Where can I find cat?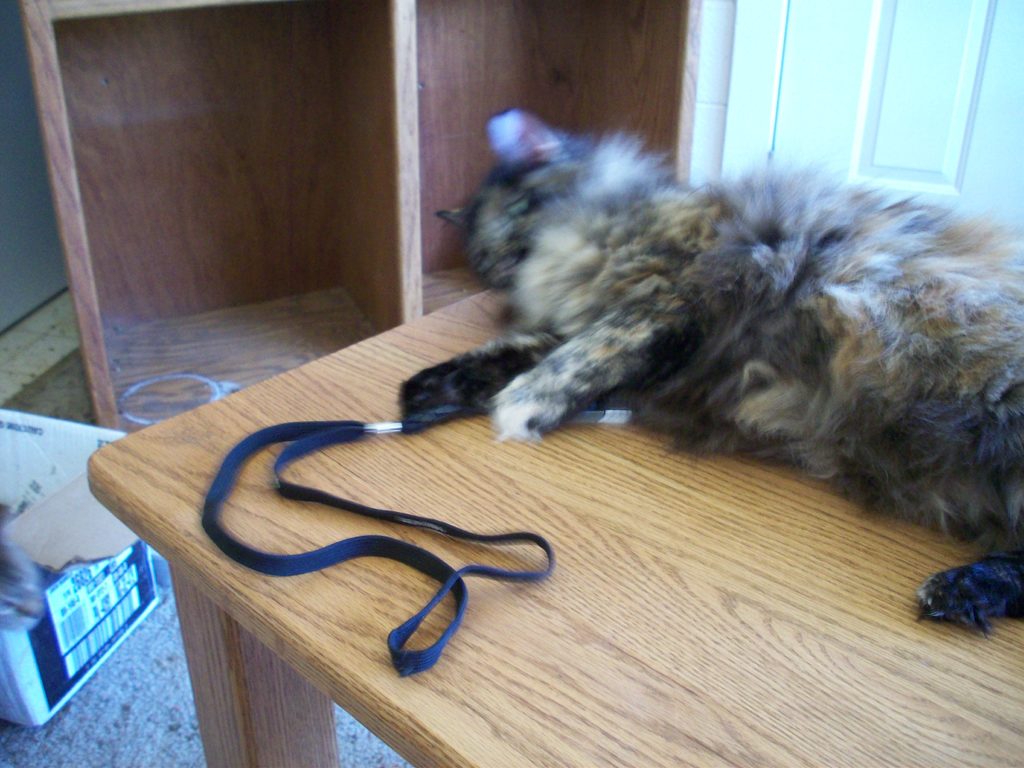
You can find it at [398,125,1023,631].
